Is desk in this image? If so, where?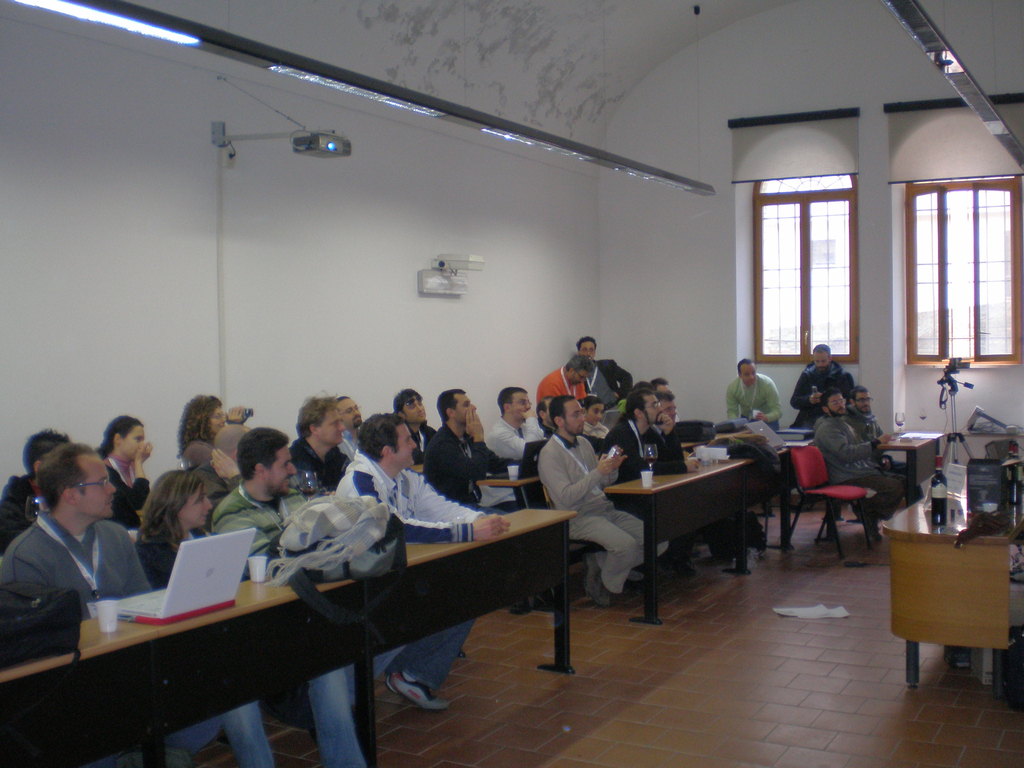
Yes, at Rect(600, 447, 752, 620).
